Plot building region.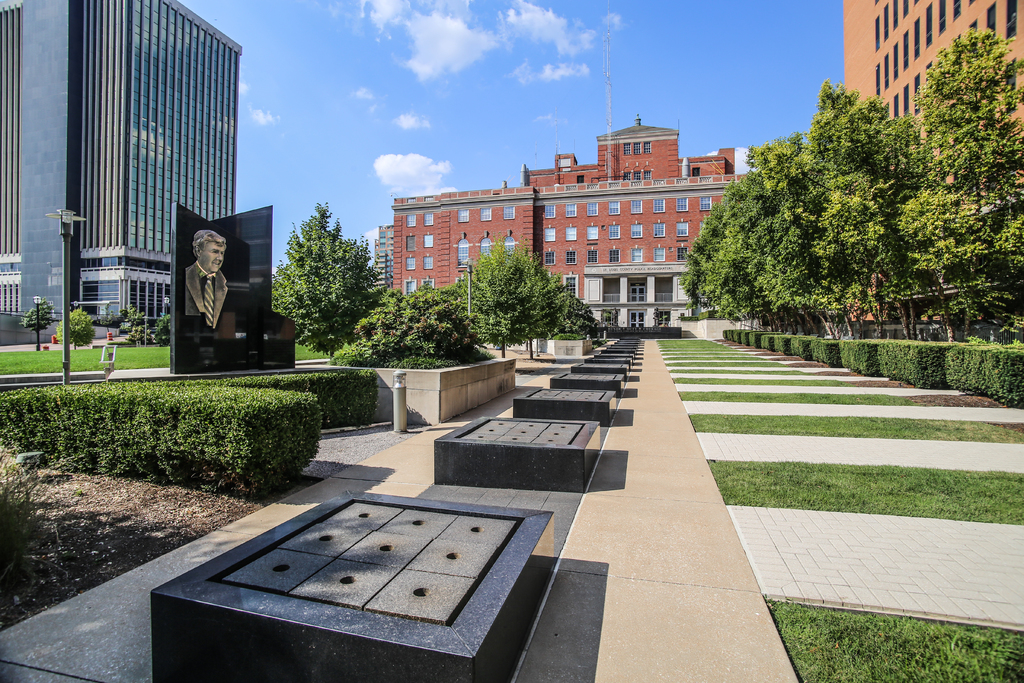
Plotted at pyautogui.locateOnScreen(390, 0, 747, 293).
